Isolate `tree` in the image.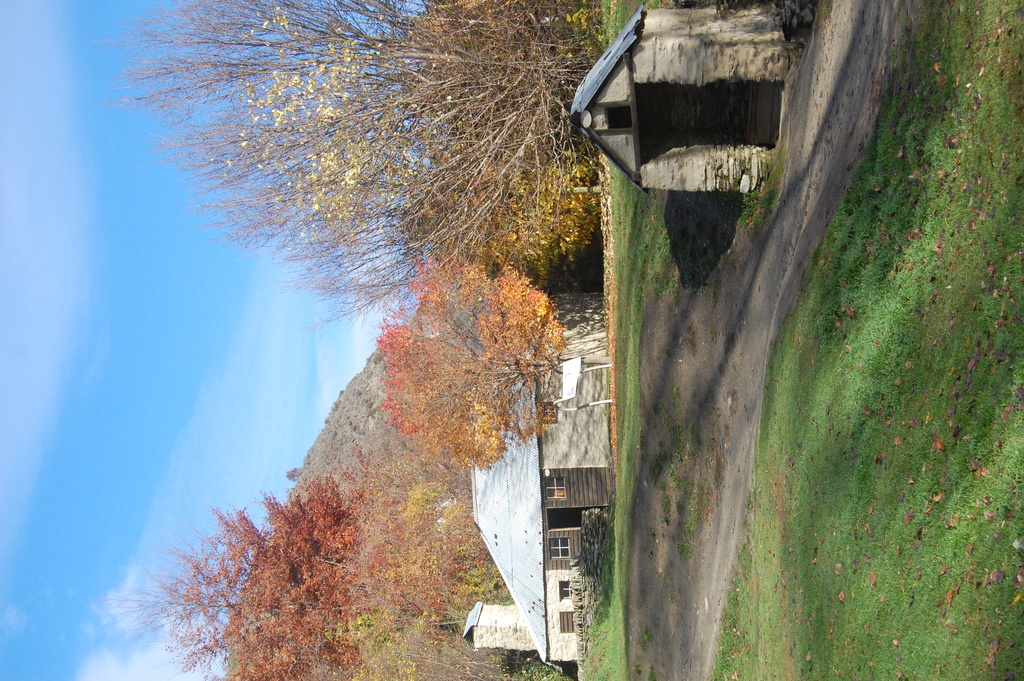
Isolated region: Rect(374, 254, 611, 473).
